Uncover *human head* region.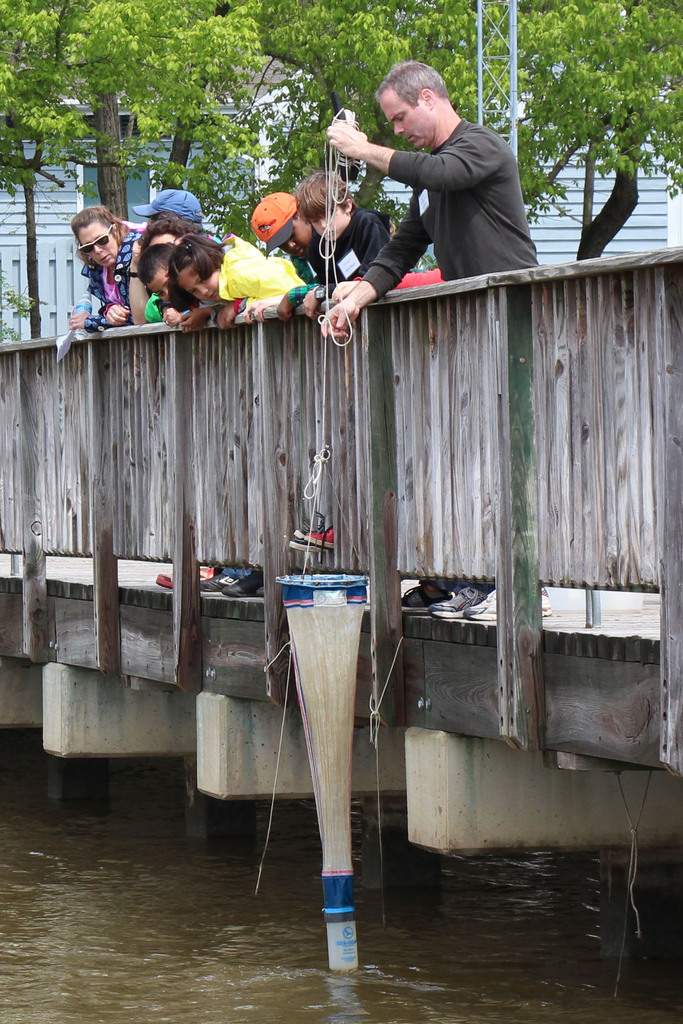
Uncovered: <box>169,231,227,300</box>.
